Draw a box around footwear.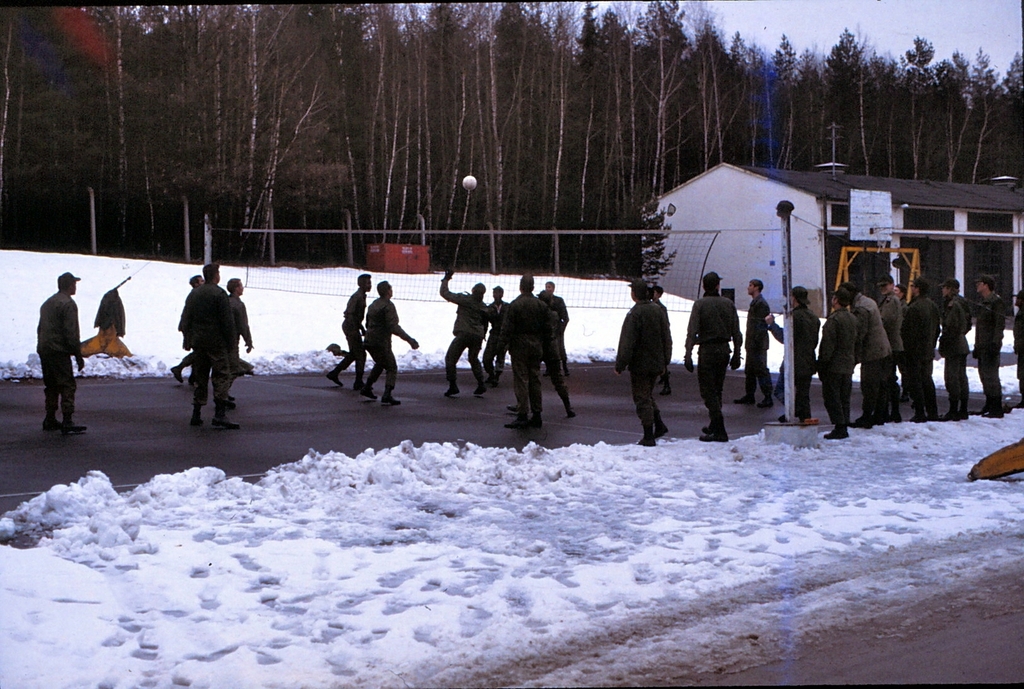
pyautogui.locateOnScreen(826, 422, 850, 440).
